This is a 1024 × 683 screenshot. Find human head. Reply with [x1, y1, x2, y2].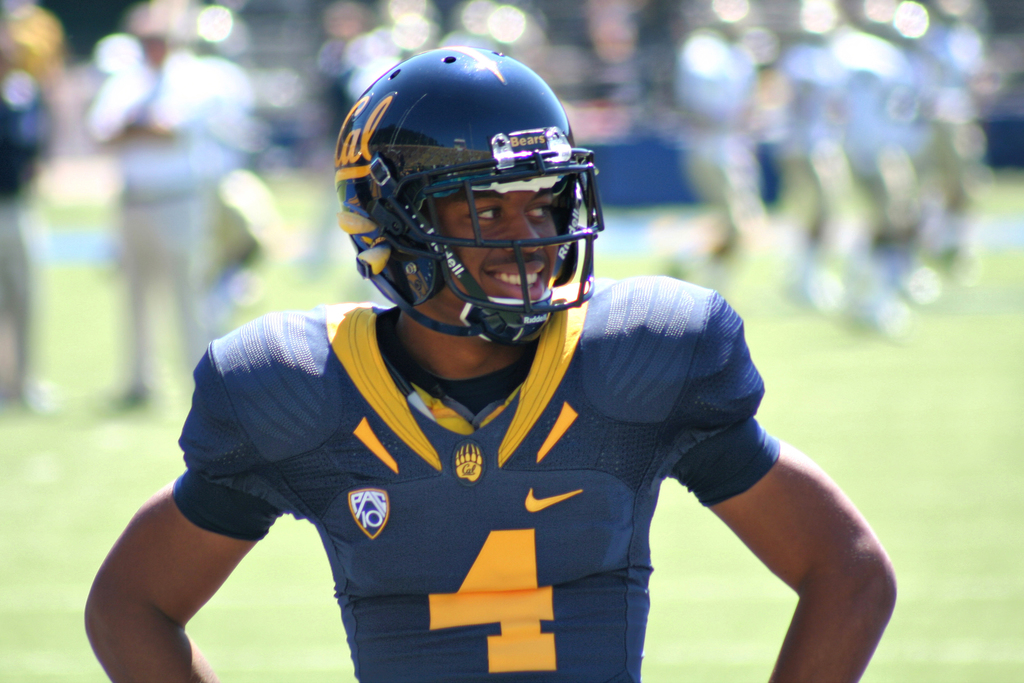
[345, 55, 582, 314].
